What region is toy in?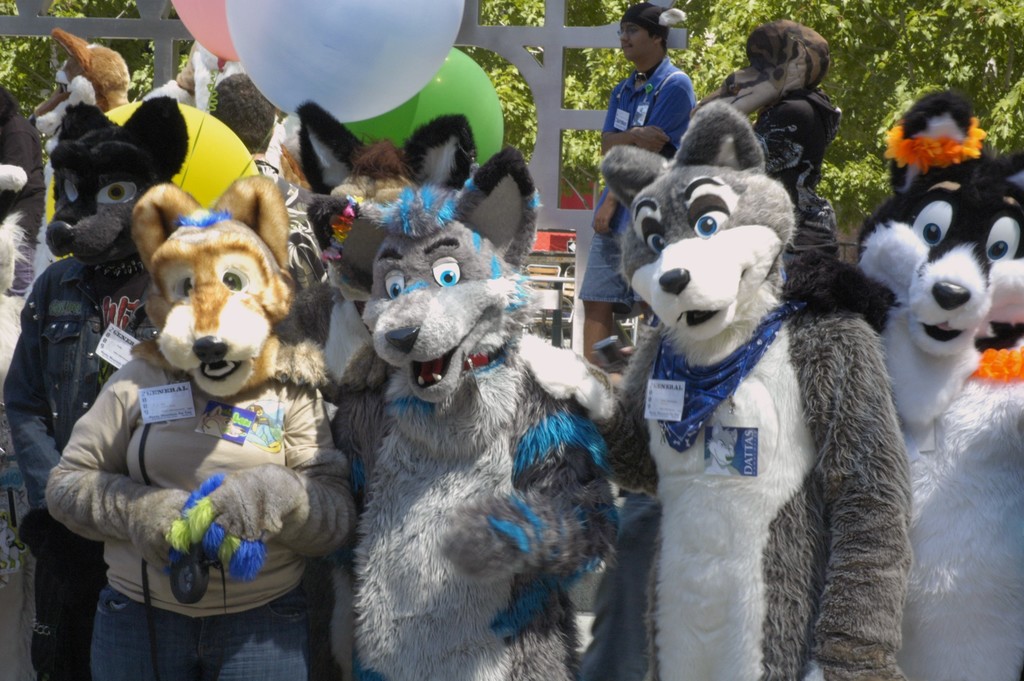
Rect(844, 86, 1023, 680).
